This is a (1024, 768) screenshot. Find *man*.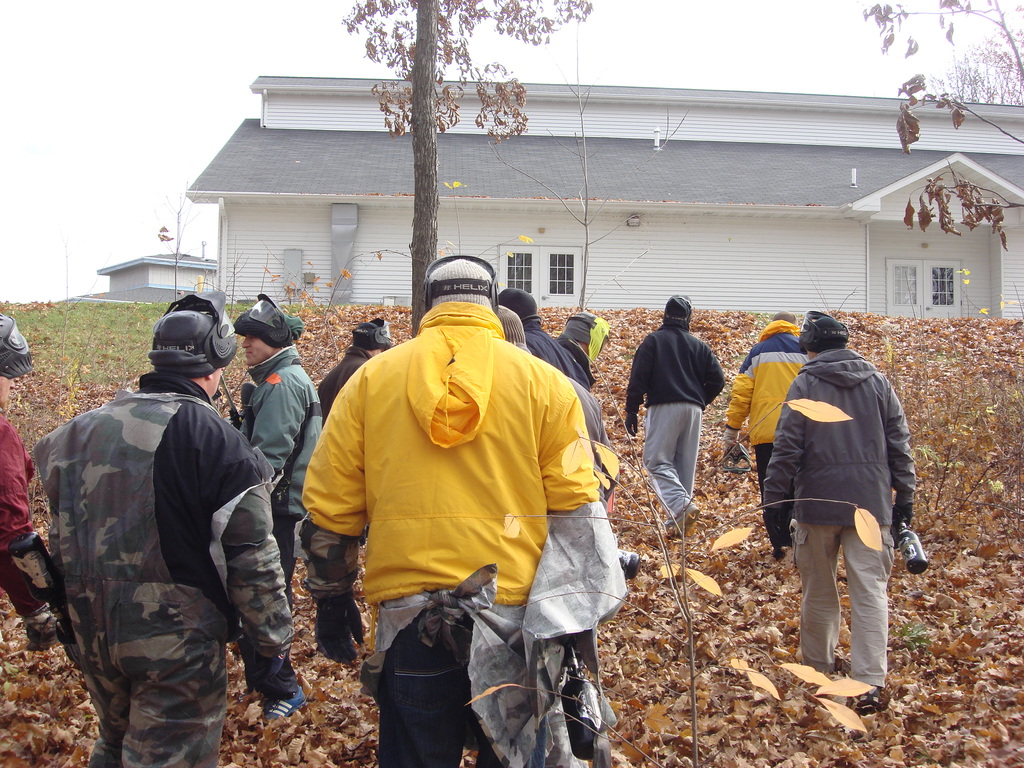
Bounding box: (left=557, top=311, right=616, bottom=416).
